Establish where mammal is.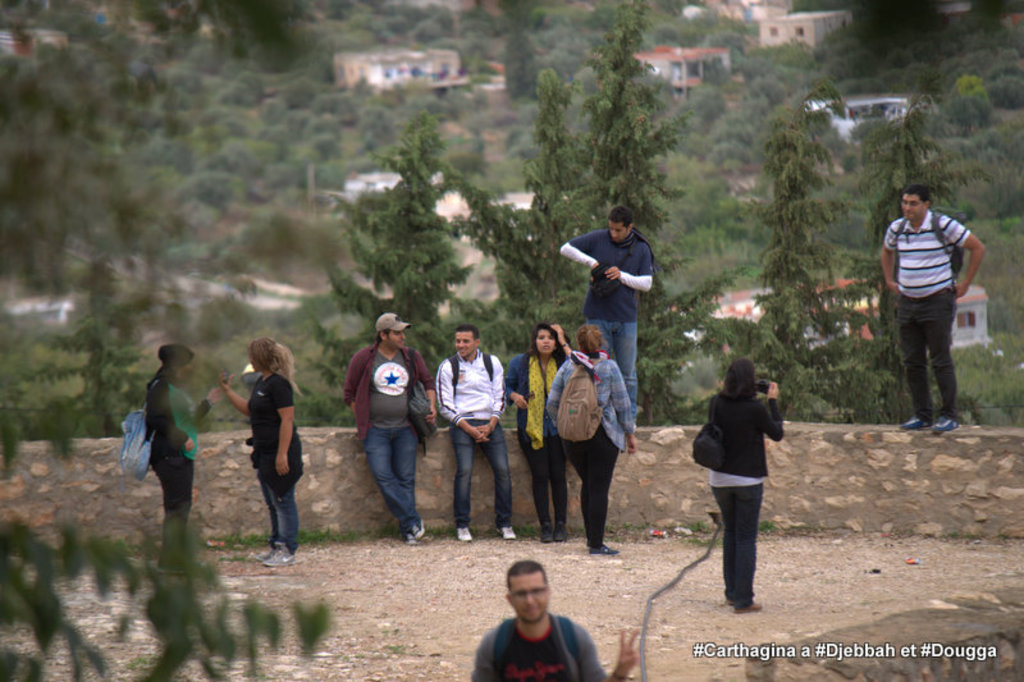
Established at detection(223, 335, 306, 568).
